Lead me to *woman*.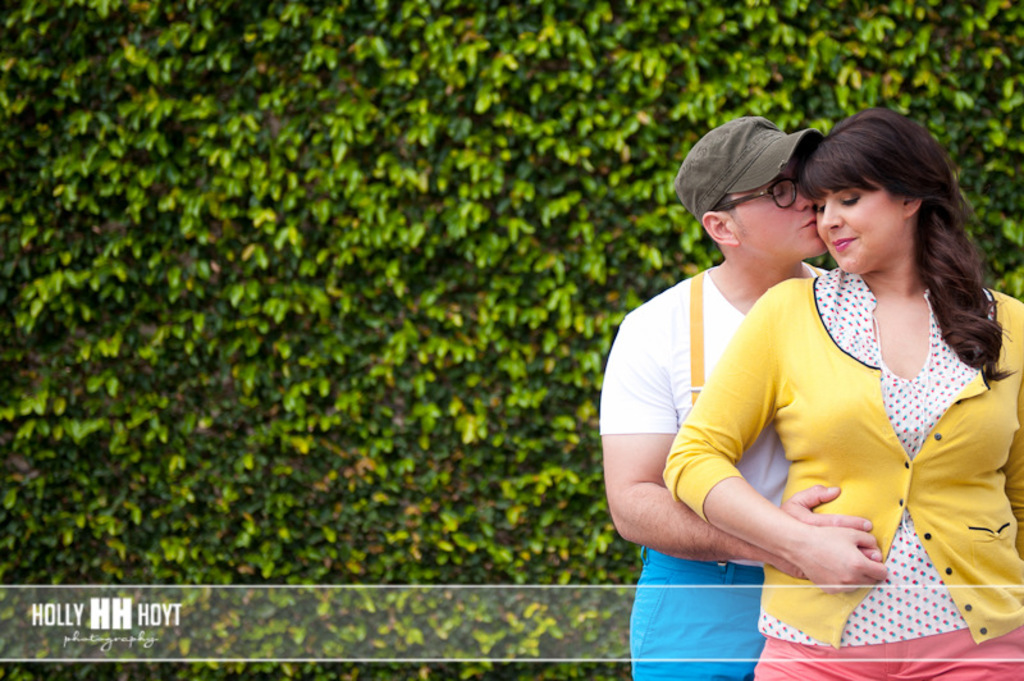
Lead to l=609, t=95, r=1011, b=666.
